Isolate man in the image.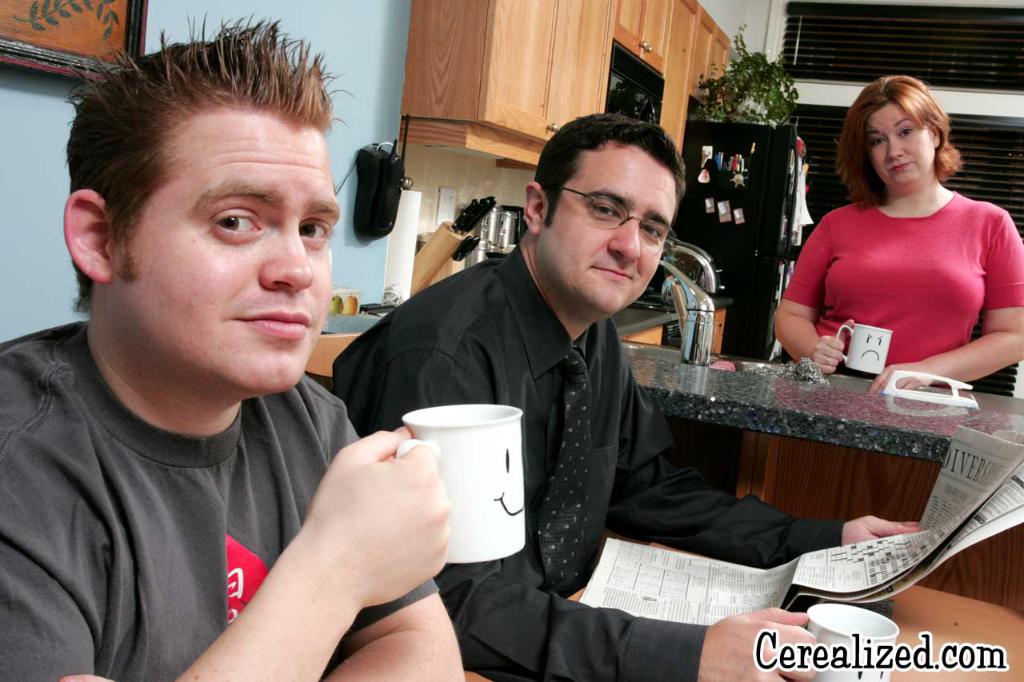
Isolated region: region(0, 44, 506, 672).
